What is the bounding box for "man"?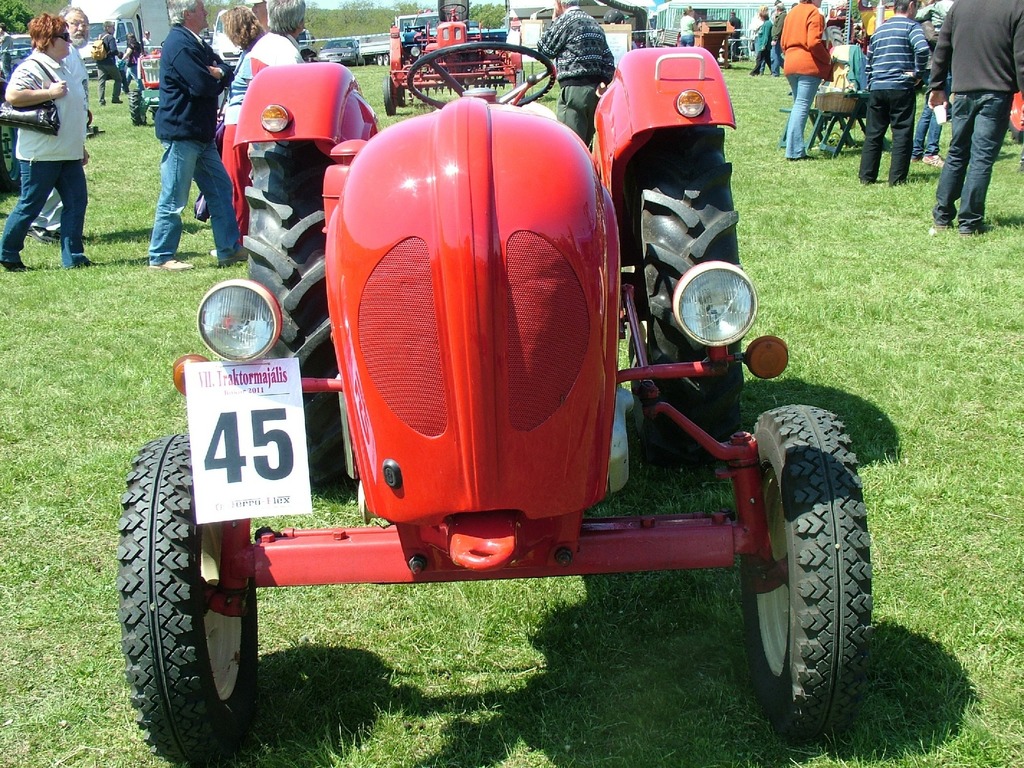
6,21,95,259.
